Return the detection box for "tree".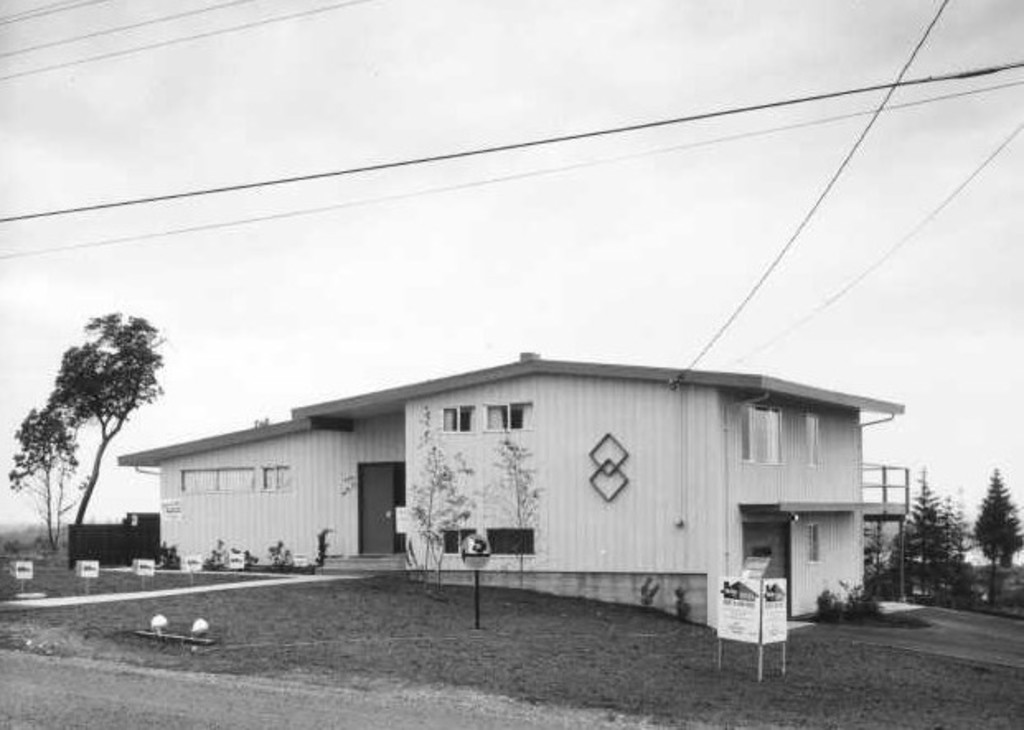
(887, 461, 971, 597).
